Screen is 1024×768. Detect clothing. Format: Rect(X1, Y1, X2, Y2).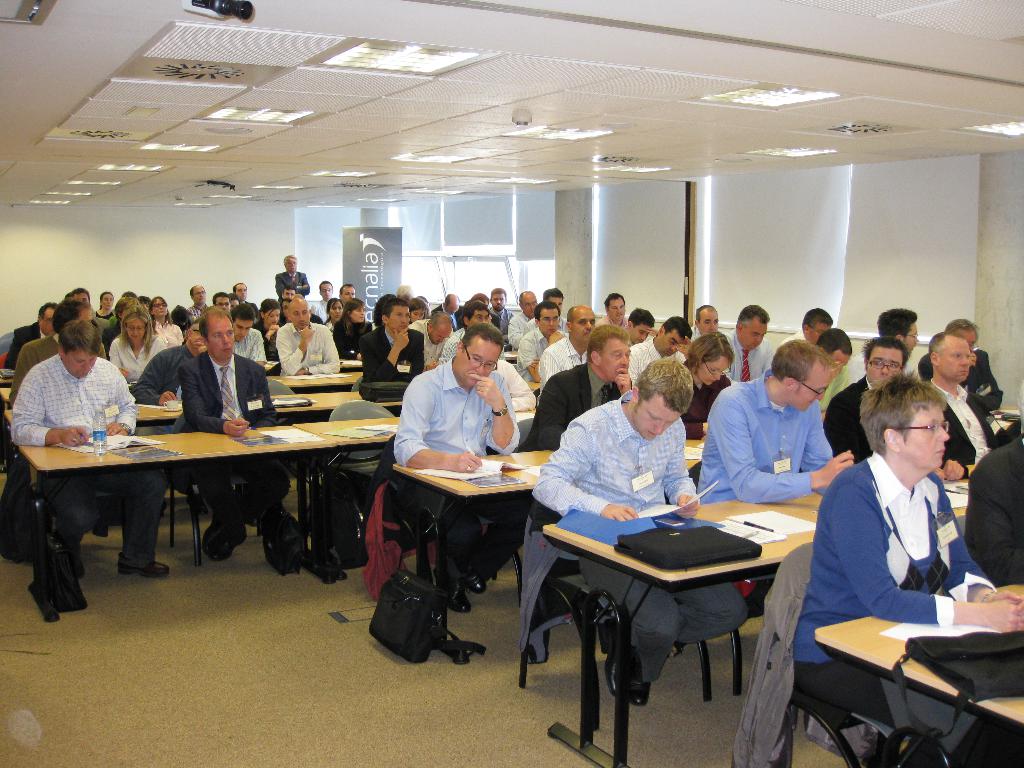
Rect(246, 300, 260, 317).
